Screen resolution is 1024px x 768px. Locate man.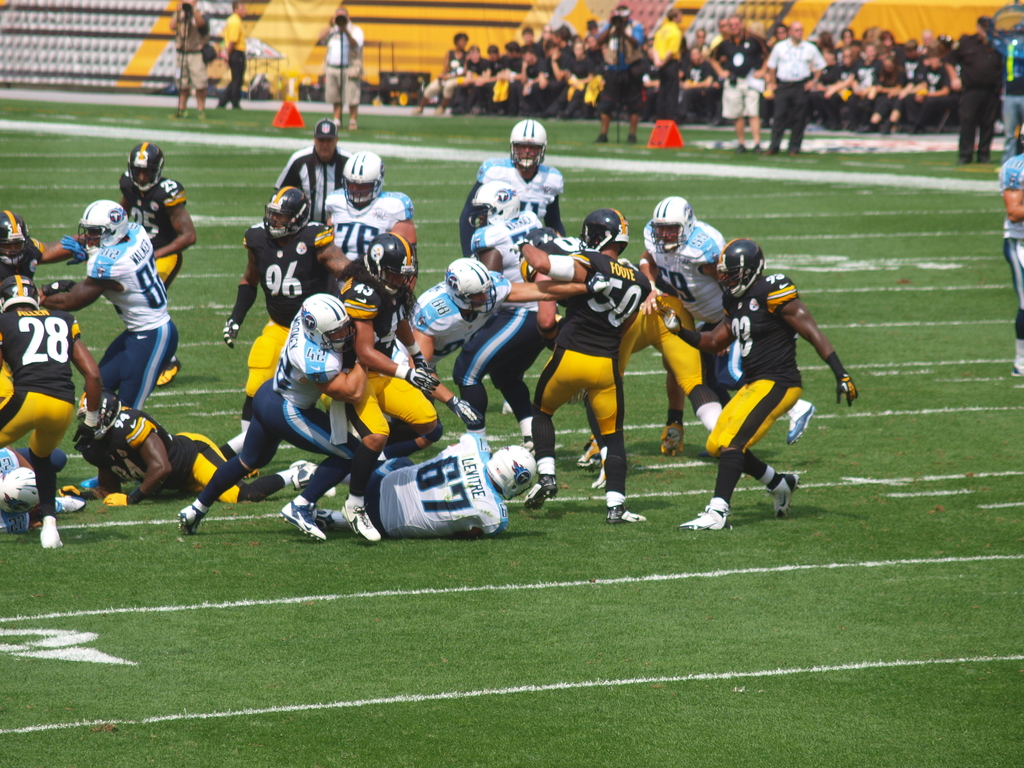
crop(509, 209, 650, 521).
